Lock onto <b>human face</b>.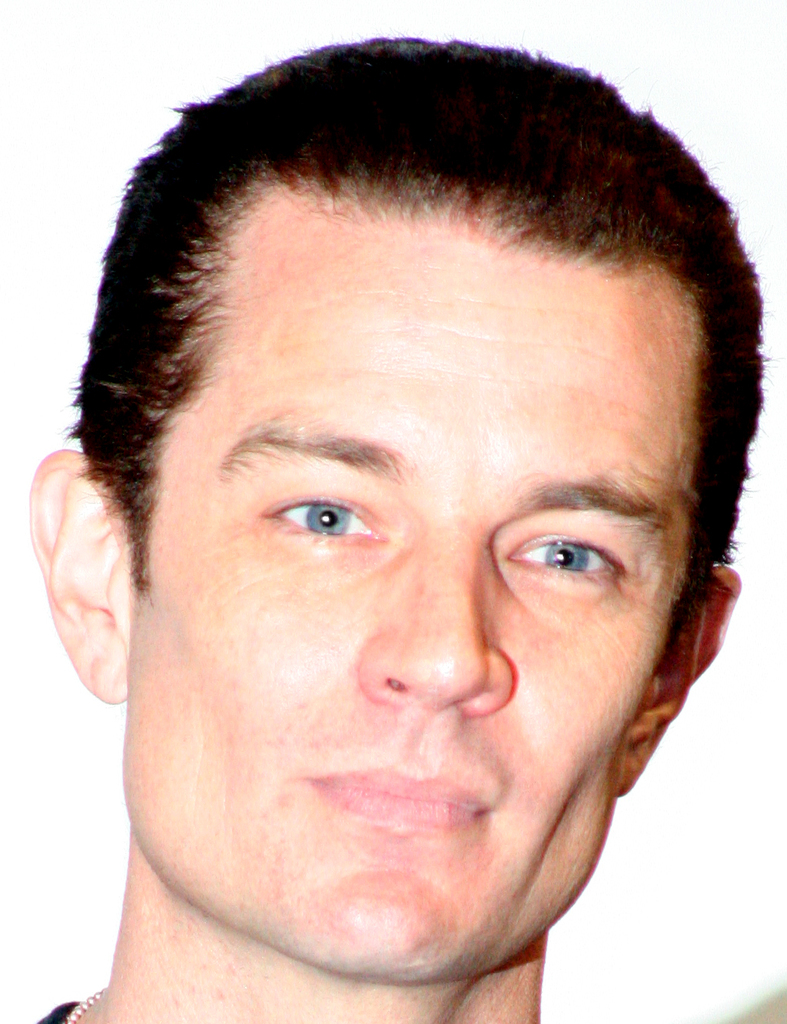
Locked: box=[134, 209, 693, 968].
